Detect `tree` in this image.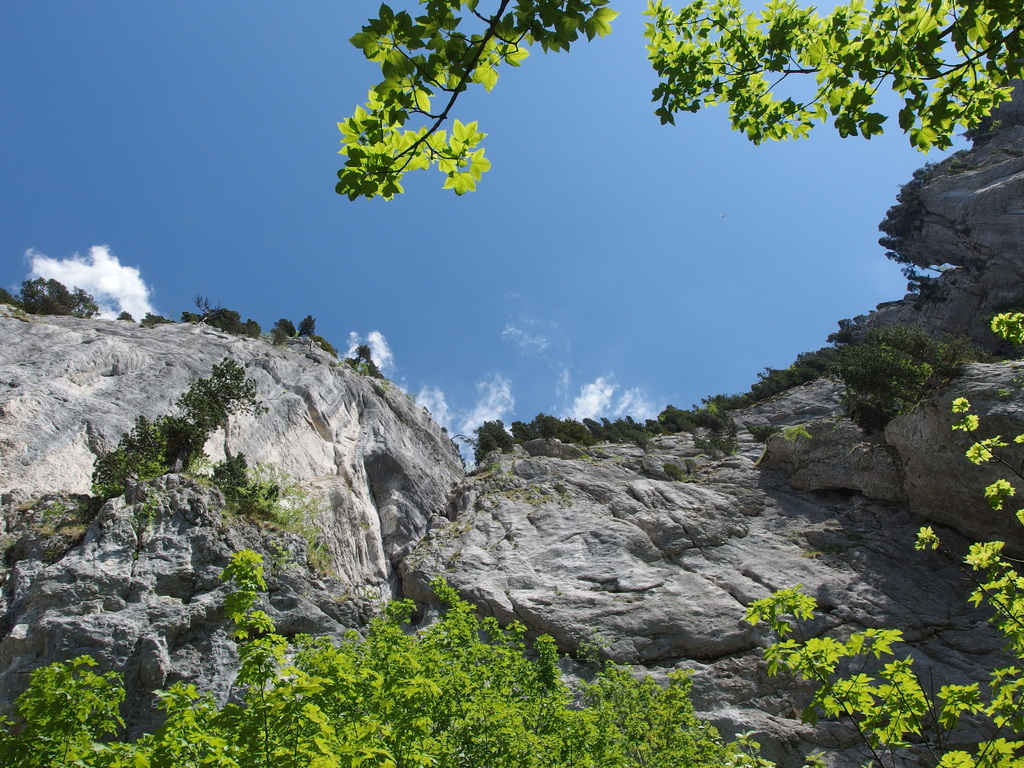
Detection: (left=187, top=300, right=260, bottom=335).
